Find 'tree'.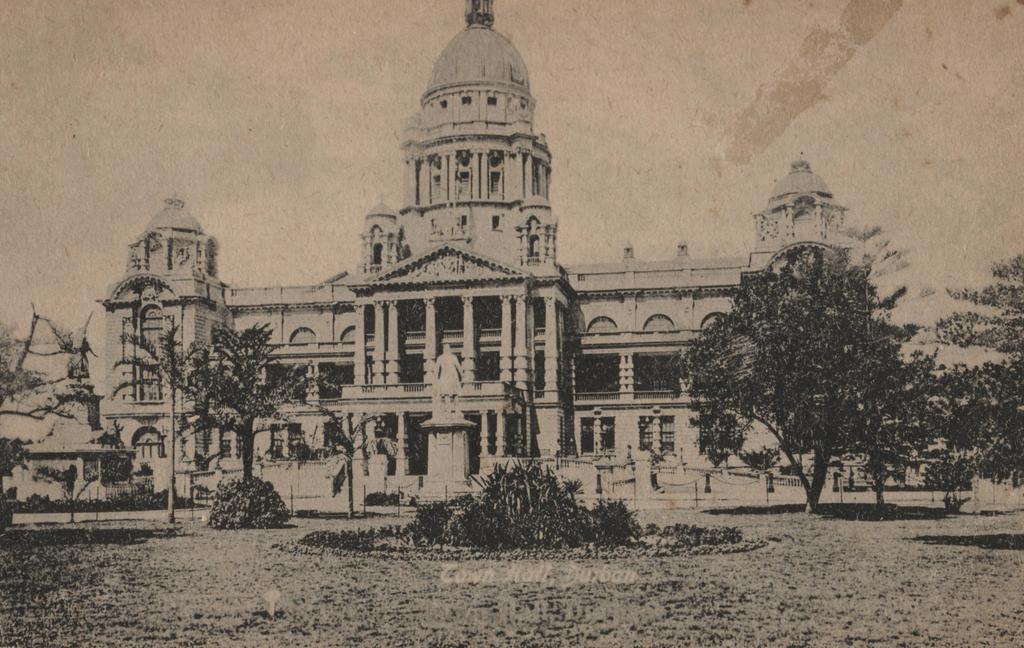
{"left": 182, "top": 318, "right": 326, "bottom": 494}.
